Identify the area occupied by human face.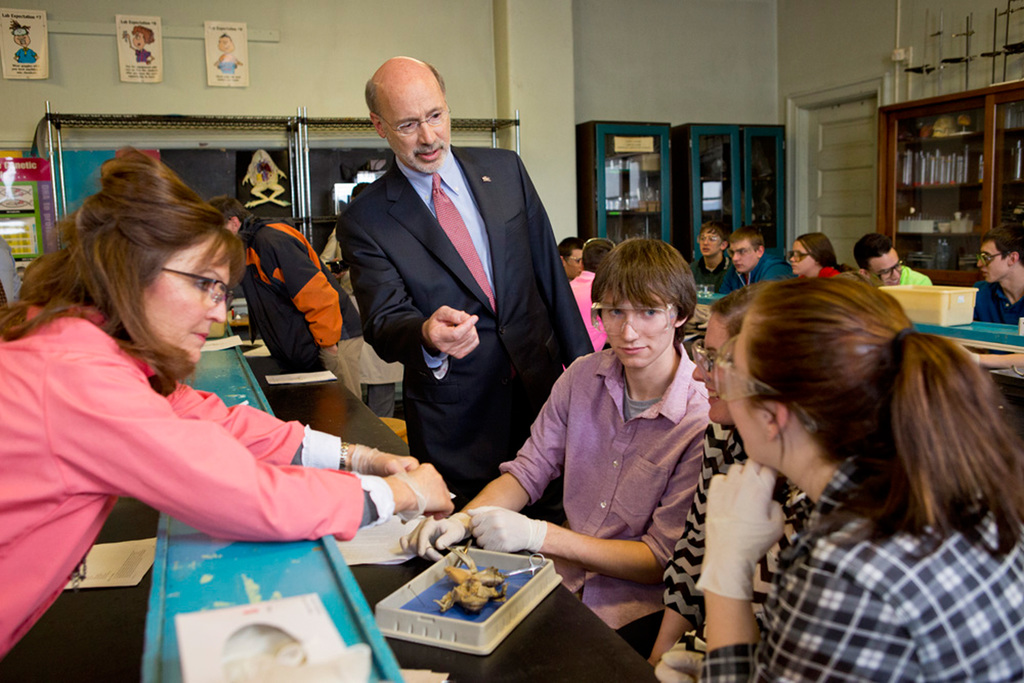
Area: [981, 243, 1007, 279].
